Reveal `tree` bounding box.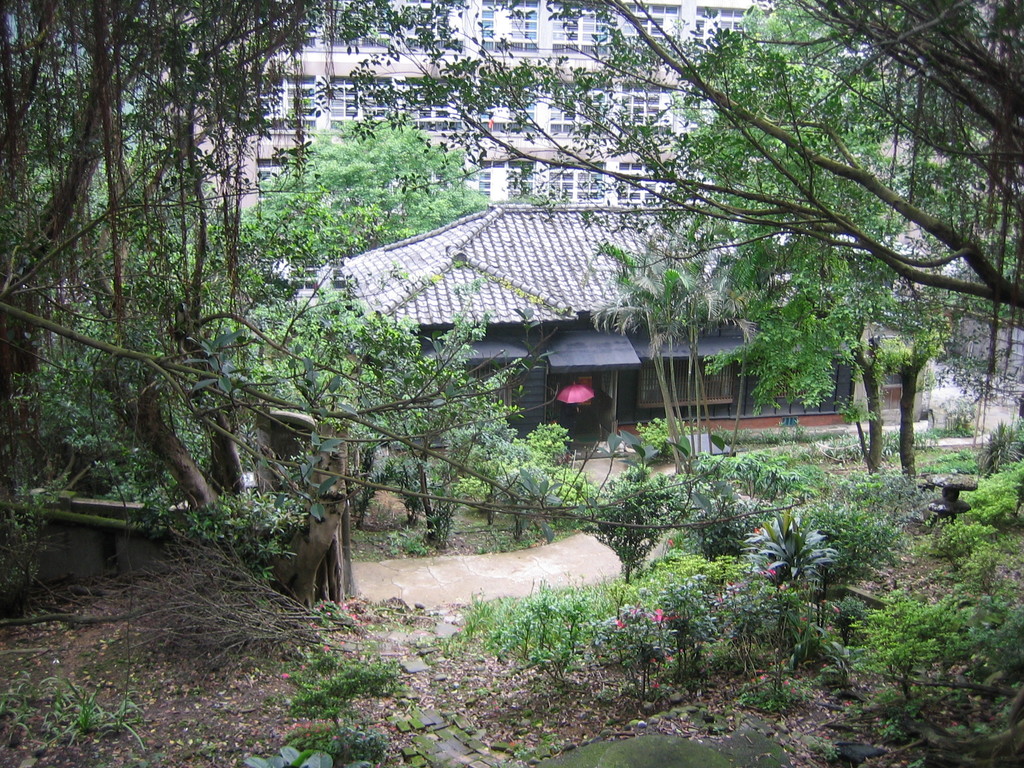
Revealed: [x1=214, y1=105, x2=492, y2=280].
